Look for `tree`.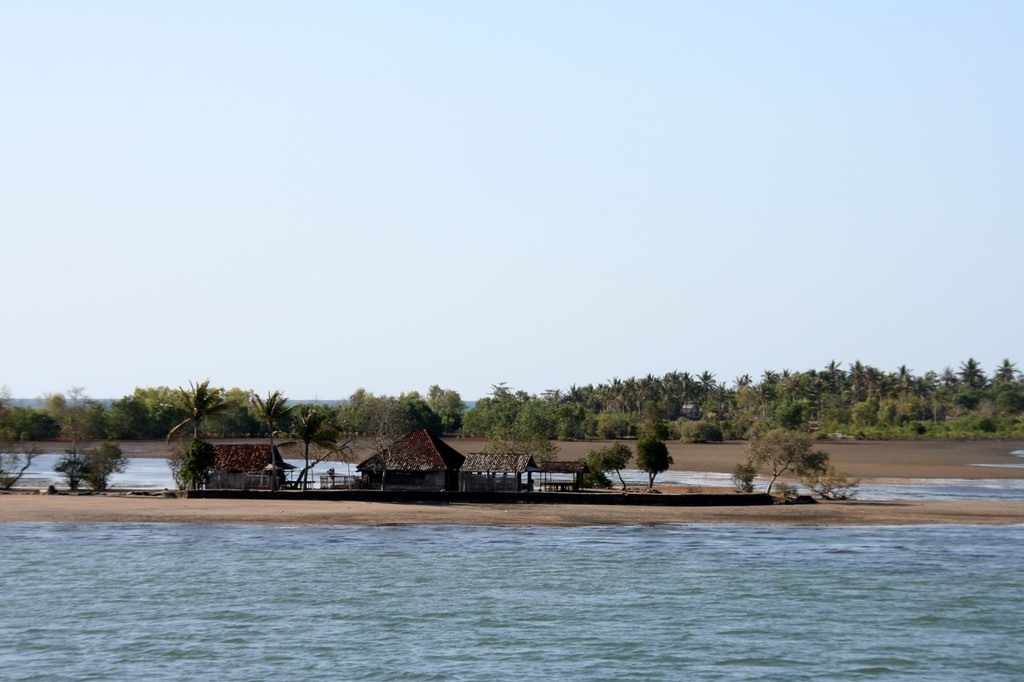
Found: region(58, 455, 89, 493).
